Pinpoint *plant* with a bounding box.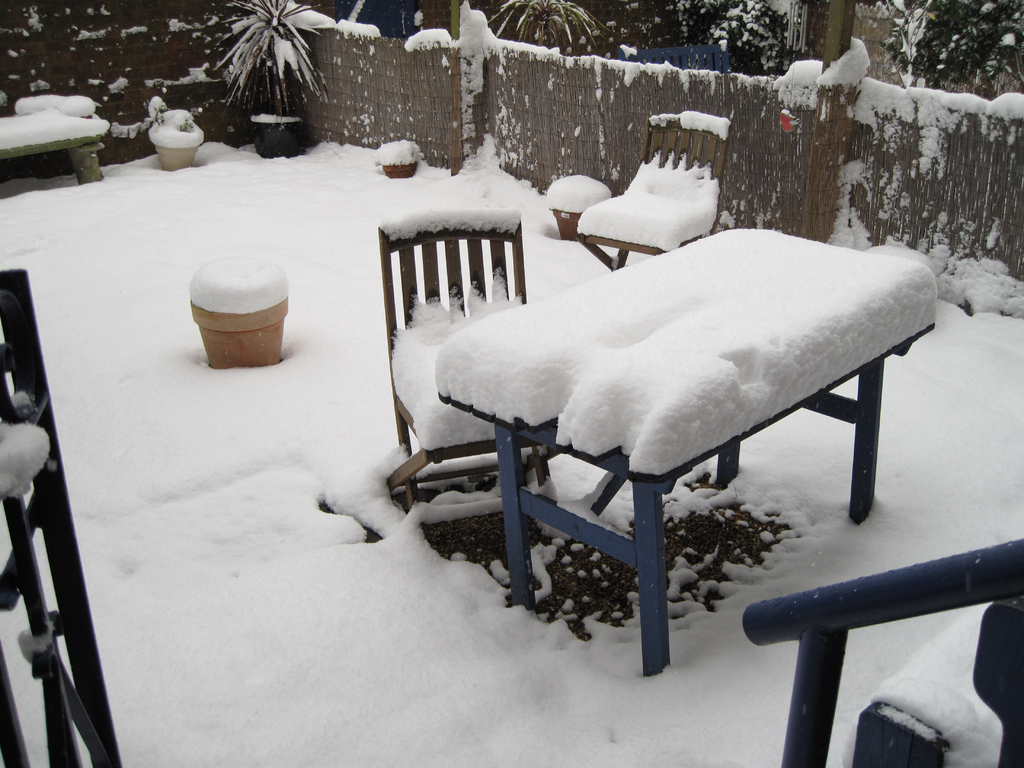
{"left": 882, "top": 0, "right": 1023, "bottom": 90}.
